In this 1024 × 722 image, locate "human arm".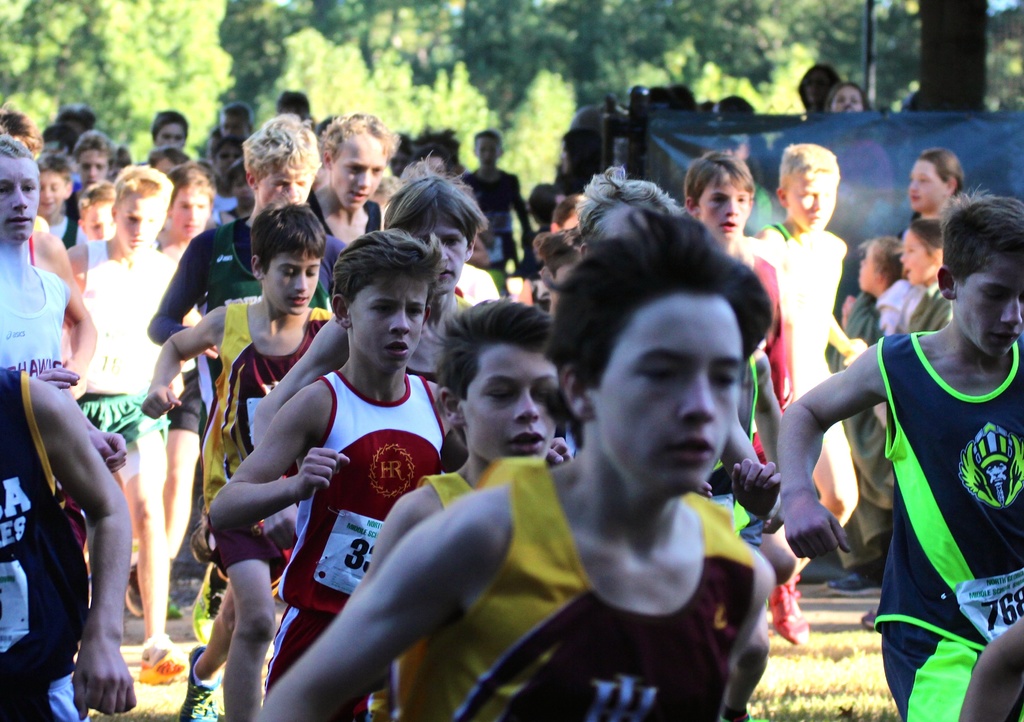
Bounding box: Rect(61, 240, 89, 362).
